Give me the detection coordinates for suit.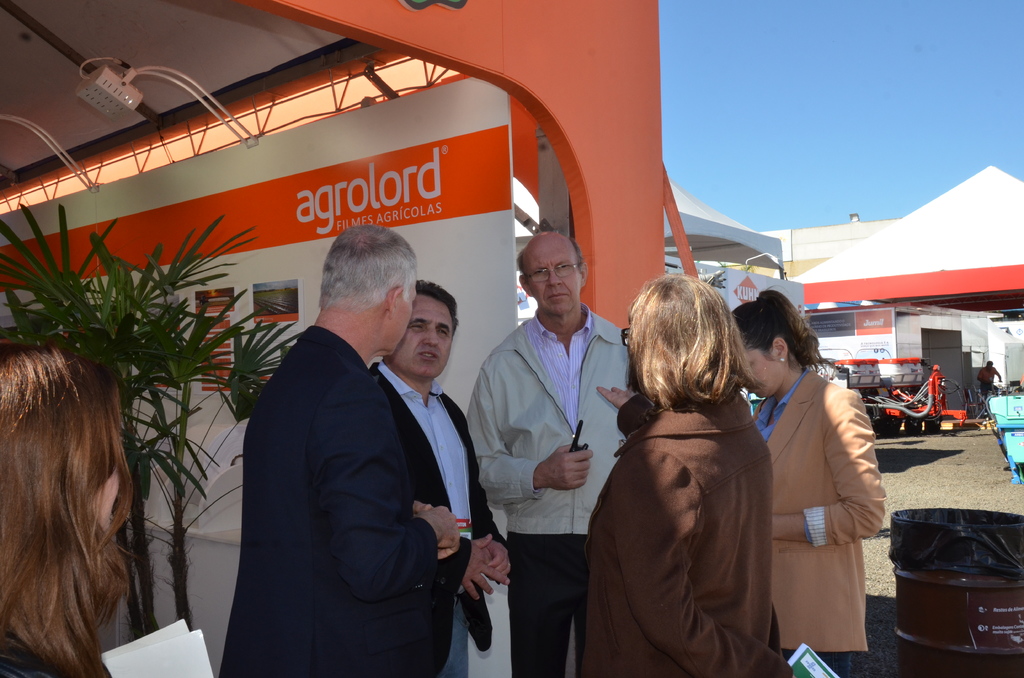
left=751, top=366, right=886, bottom=655.
